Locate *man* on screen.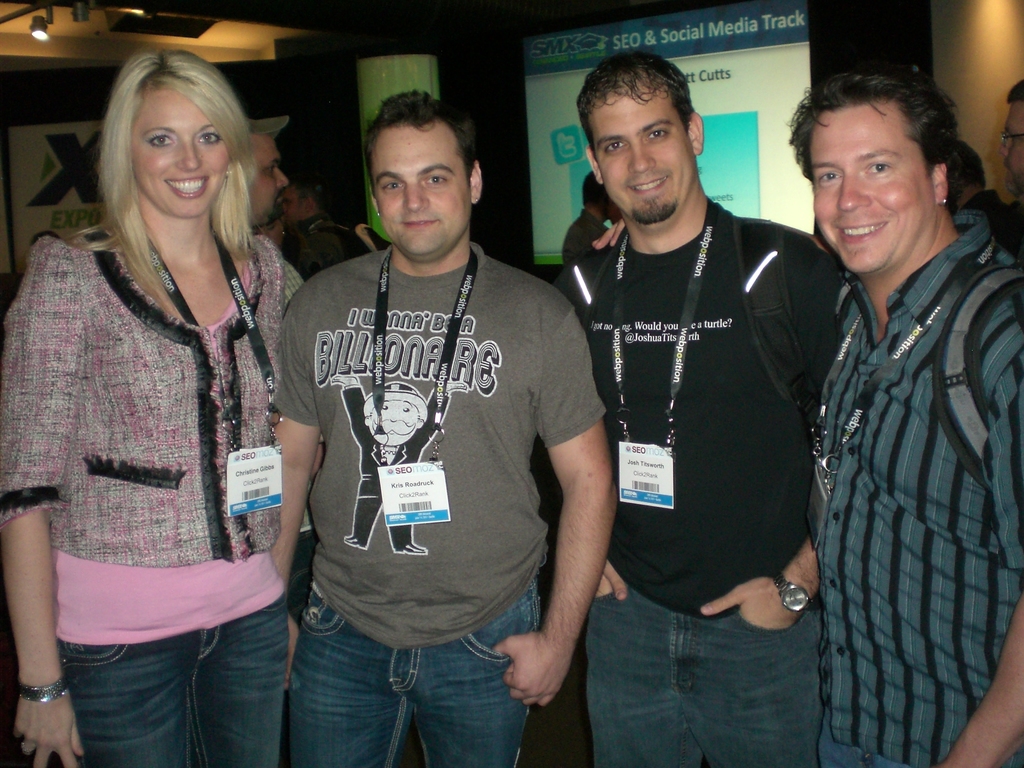
On screen at 518 49 862 767.
